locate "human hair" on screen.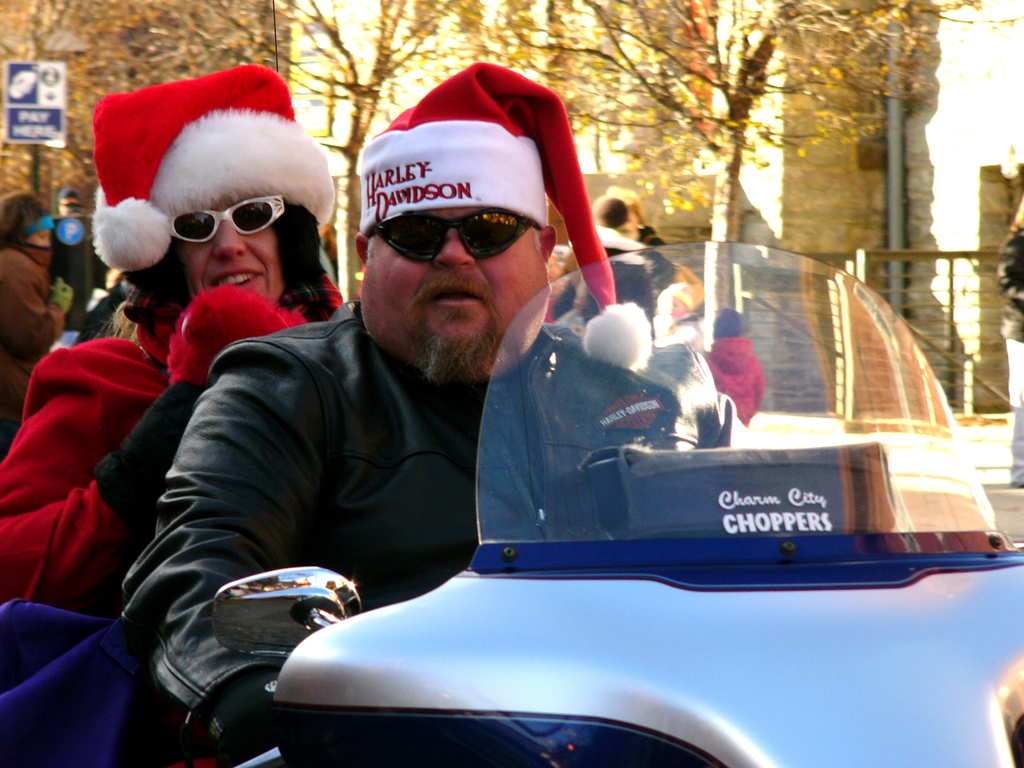
On screen at select_region(591, 193, 628, 230).
